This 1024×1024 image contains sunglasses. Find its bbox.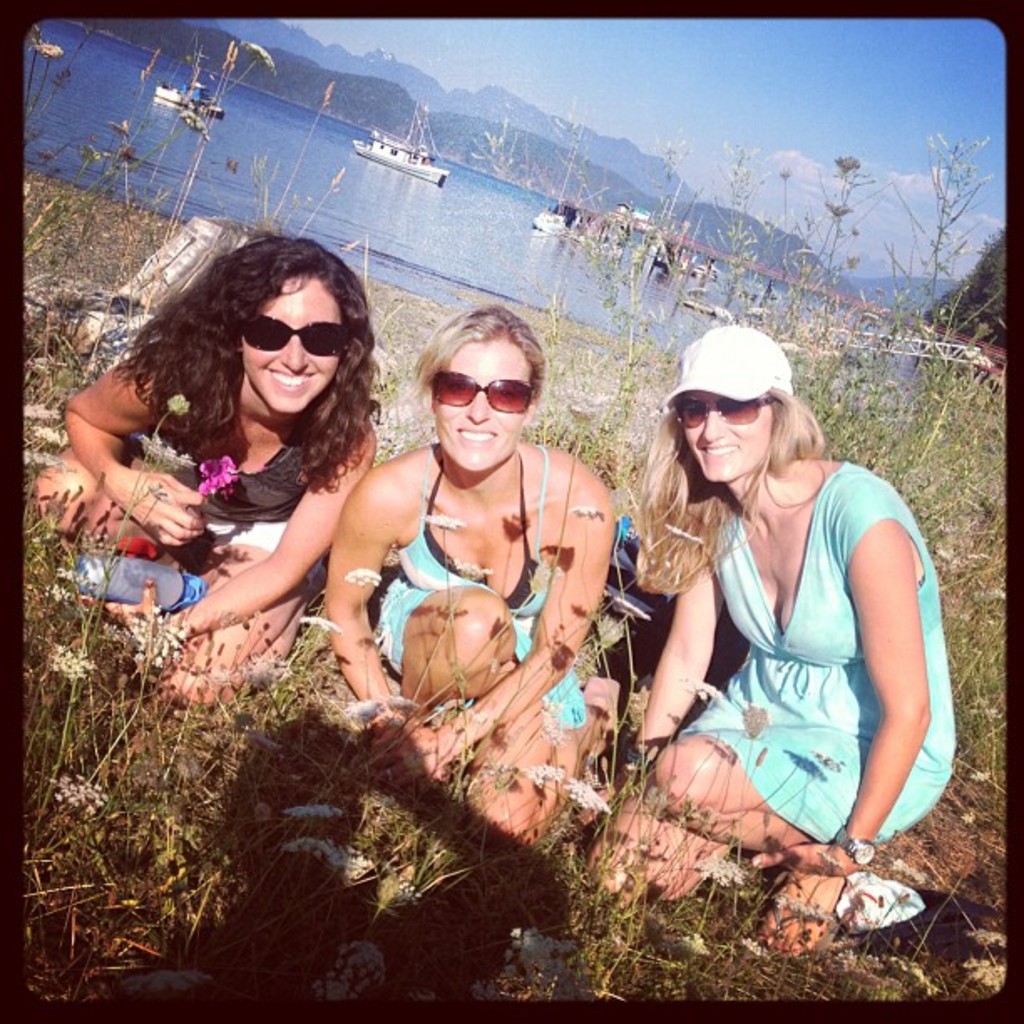
select_region(681, 400, 770, 432).
